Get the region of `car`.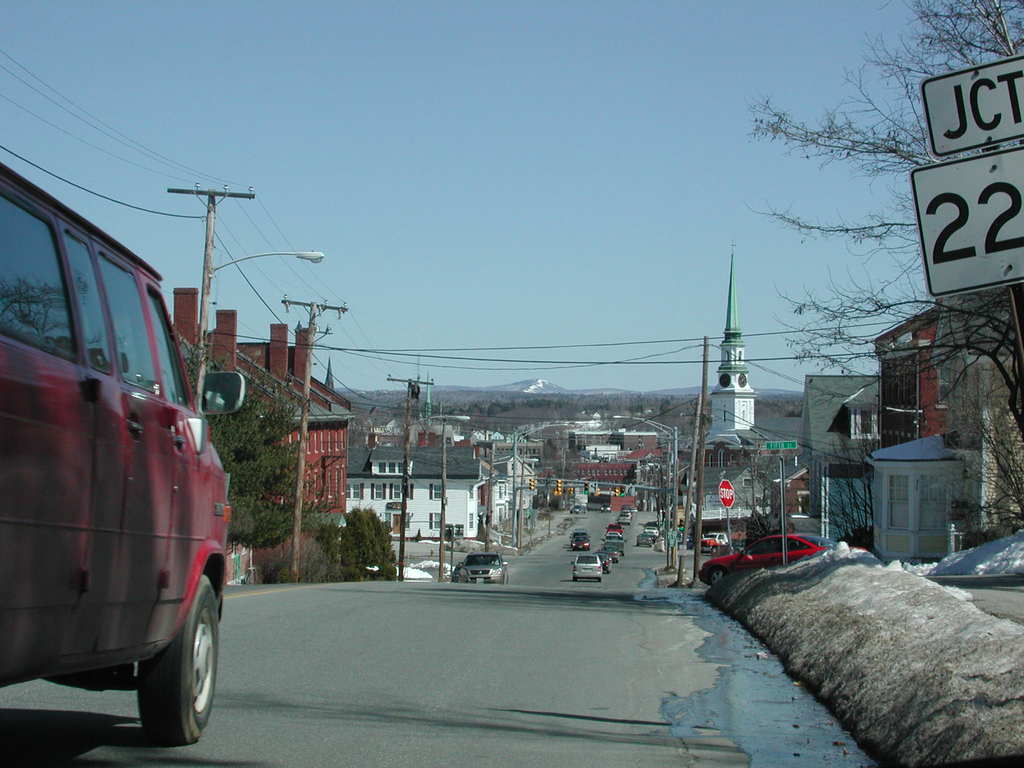
(636, 534, 652, 547).
